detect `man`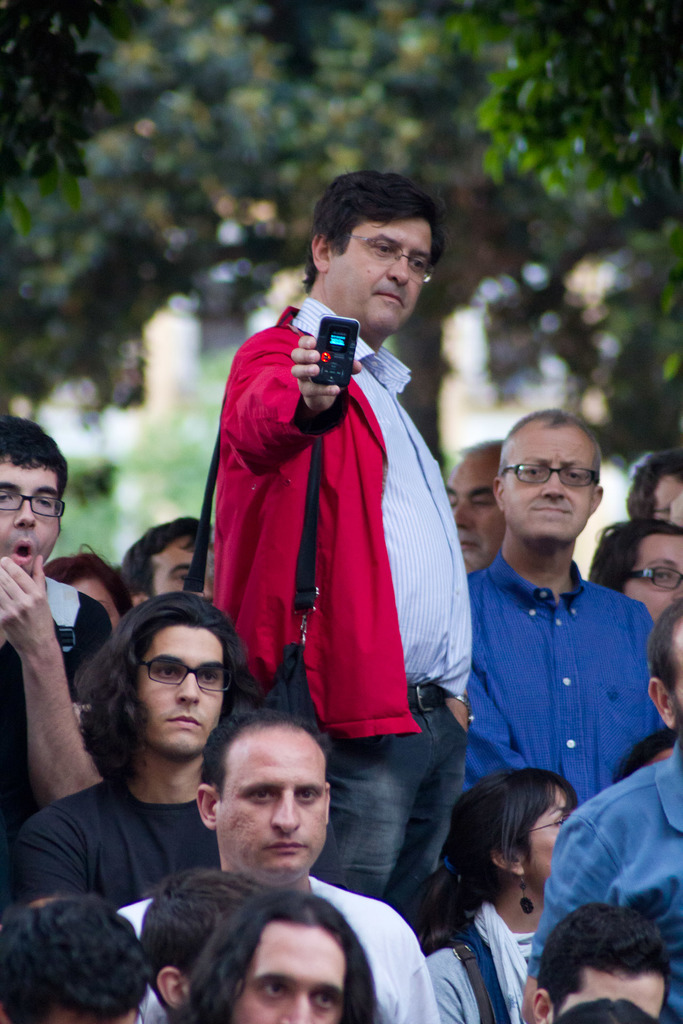
{"x1": 524, "y1": 895, "x2": 682, "y2": 1023}
